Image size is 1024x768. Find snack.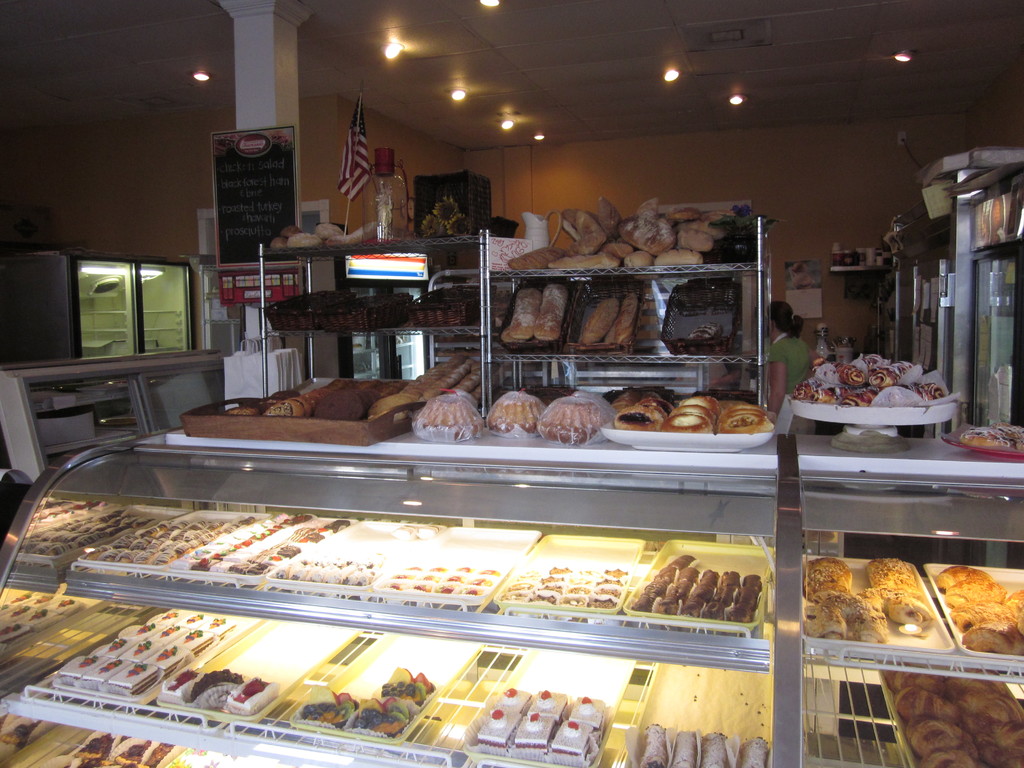
[x1=609, y1=275, x2=640, y2=345].
